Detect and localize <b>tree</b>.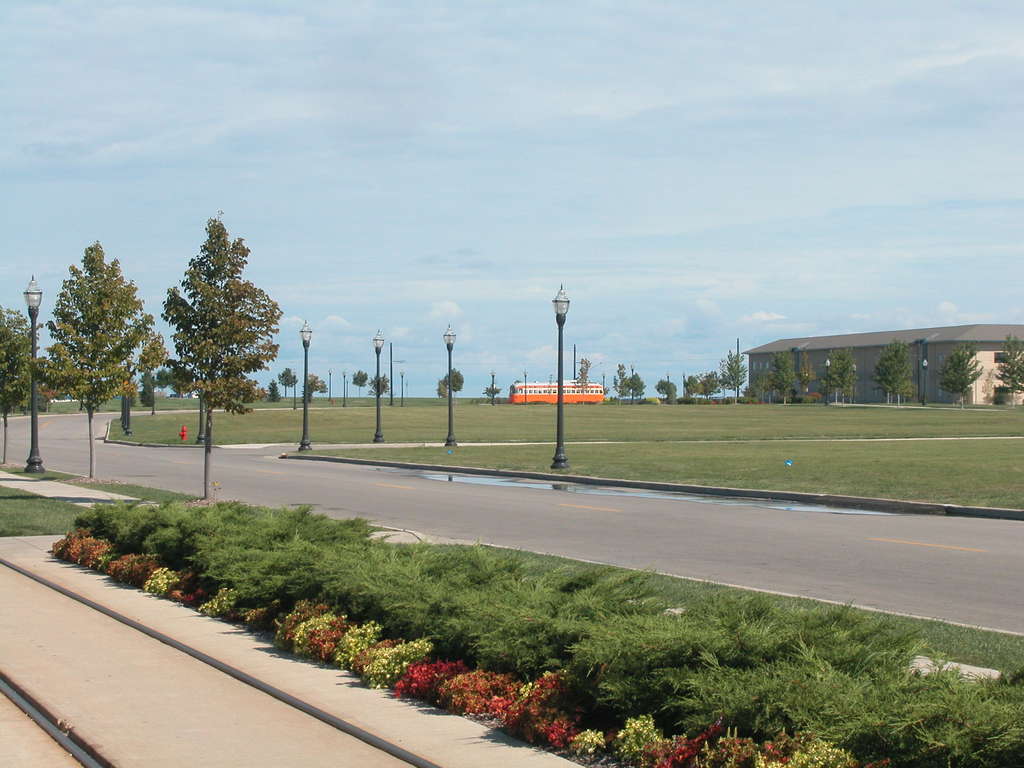
Localized at bbox=[609, 345, 755, 412].
